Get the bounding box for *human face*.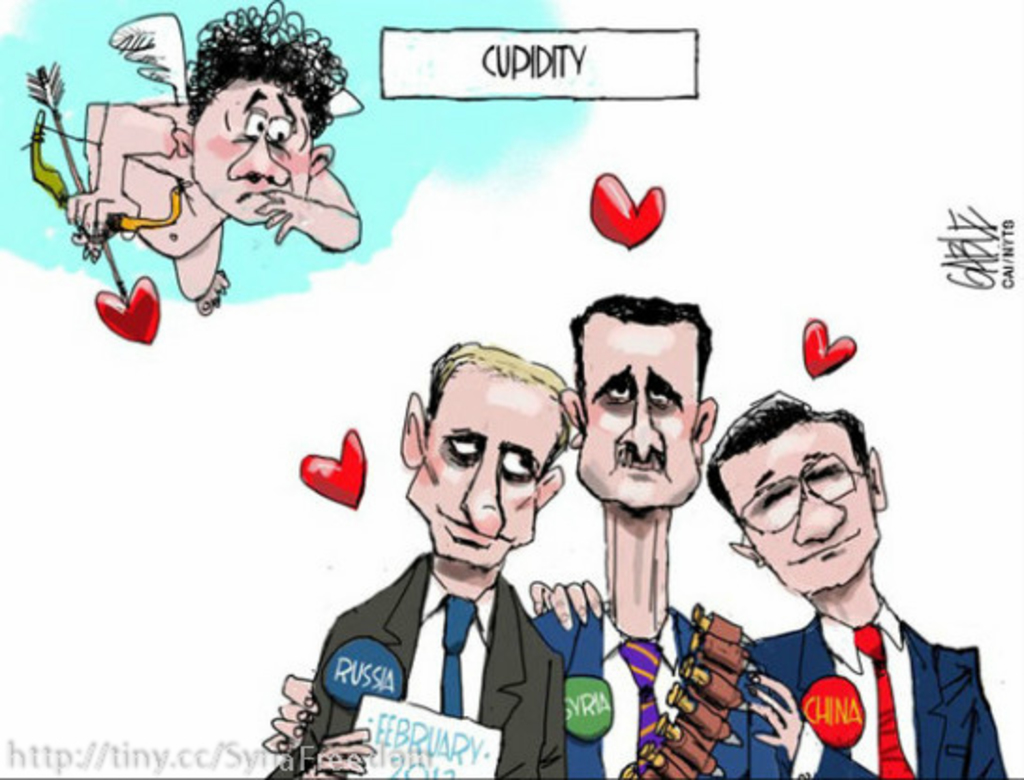
x1=406, y1=372, x2=560, y2=571.
